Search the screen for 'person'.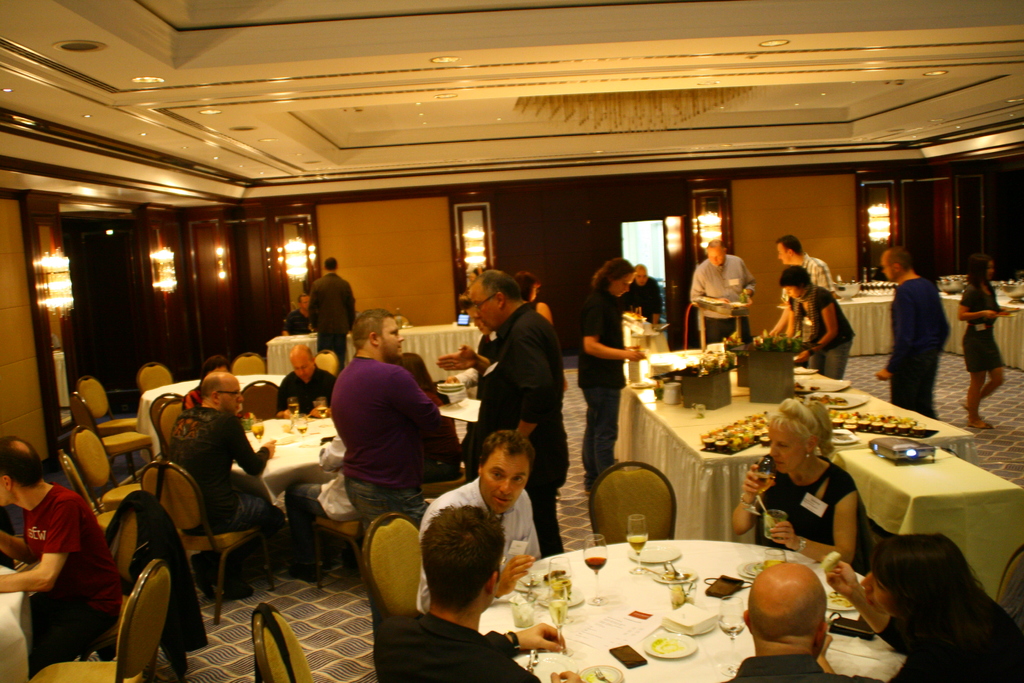
Found at bbox=(418, 429, 545, 611).
